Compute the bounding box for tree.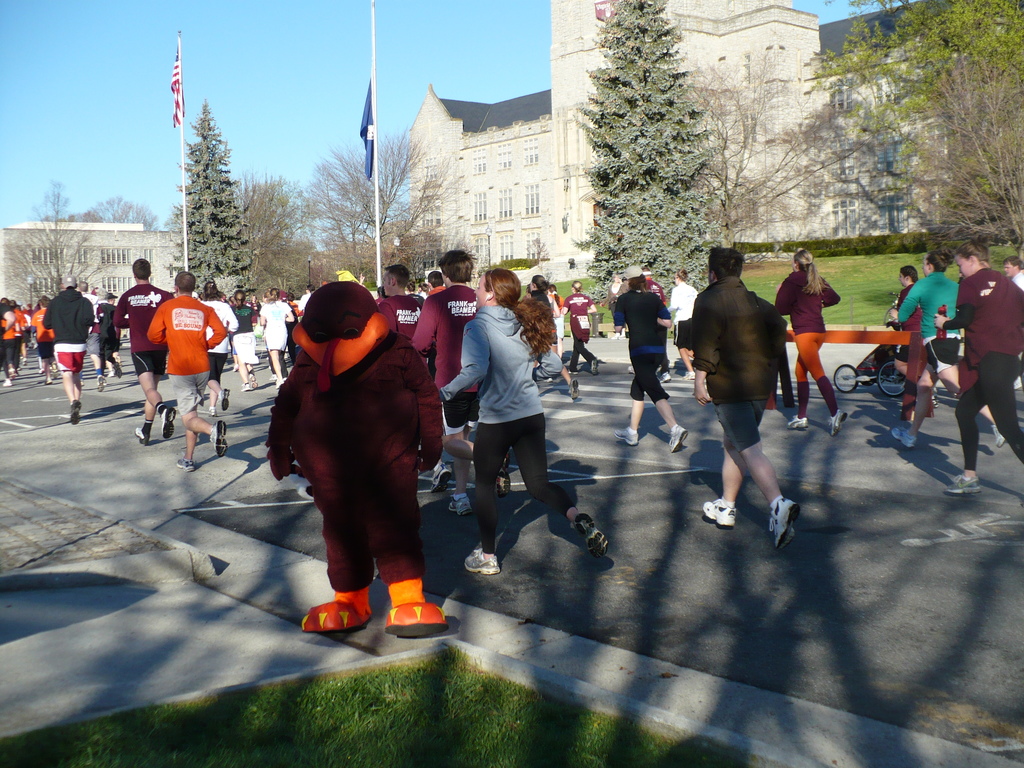
l=239, t=168, r=313, b=311.
